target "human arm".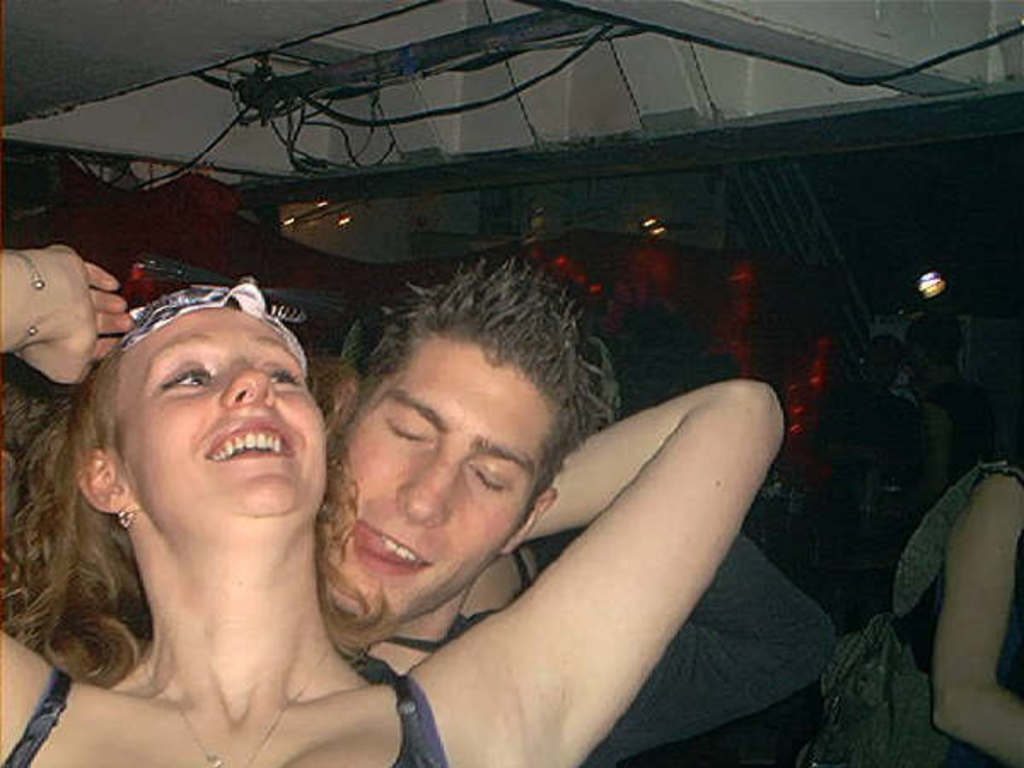
Target region: BBox(346, 358, 831, 766).
